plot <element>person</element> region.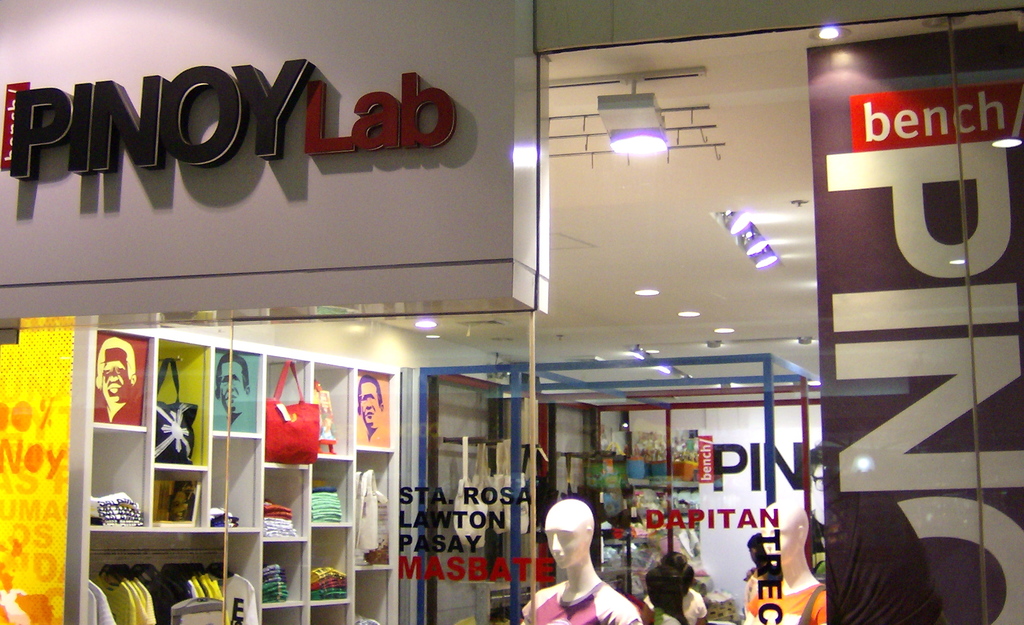
Plotted at (353, 375, 391, 442).
